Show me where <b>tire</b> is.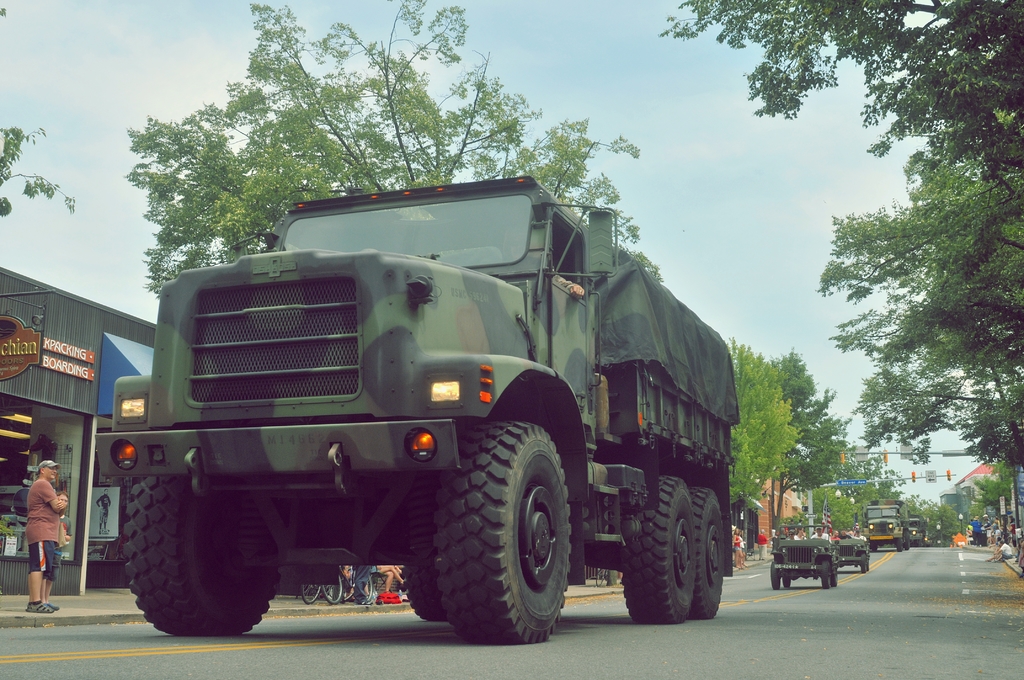
<b>tire</b> is at Rect(353, 572, 371, 601).
